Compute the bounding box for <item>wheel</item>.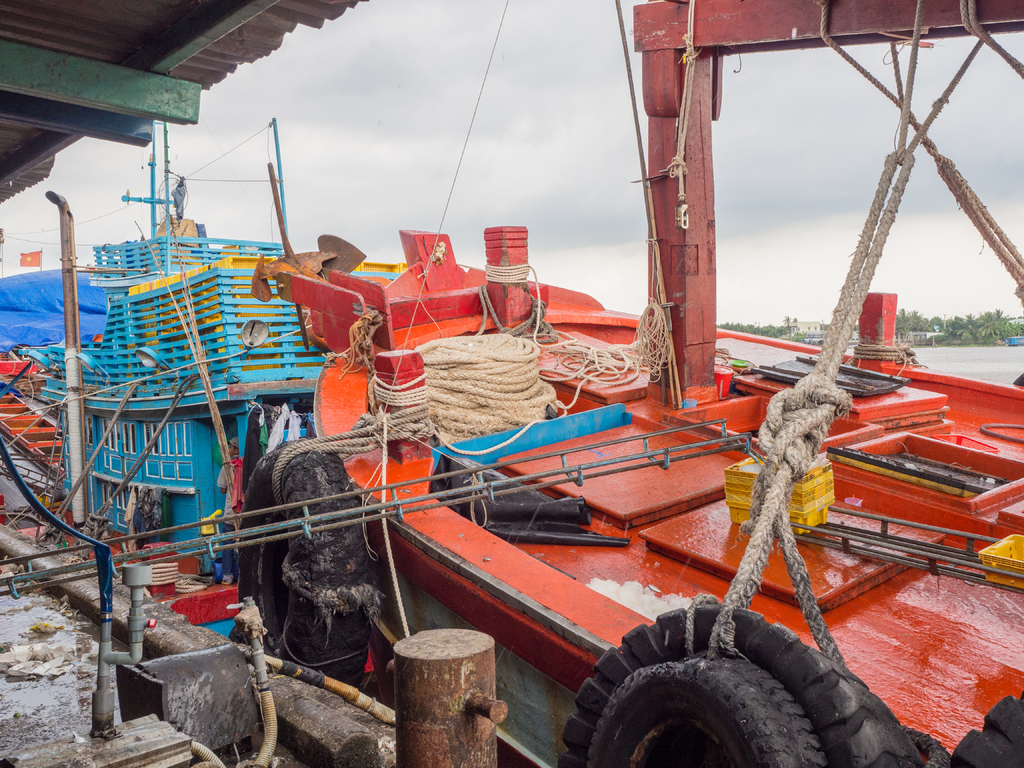
(231,439,385,694).
